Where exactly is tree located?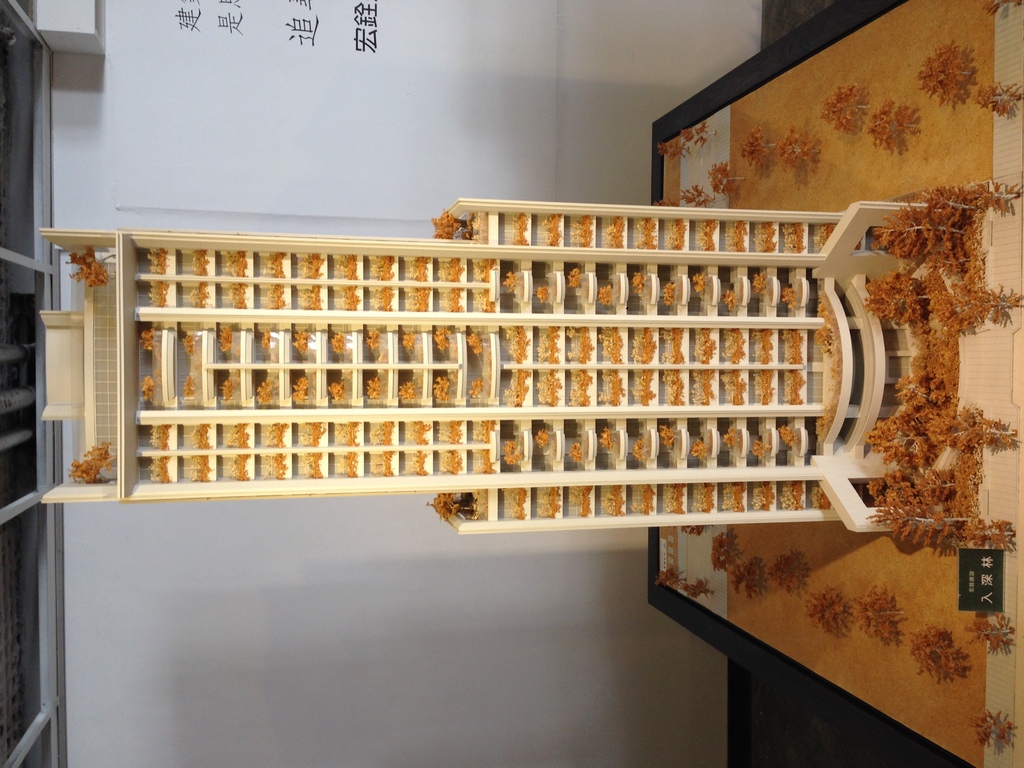
Its bounding box is bbox(909, 42, 979, 104).
